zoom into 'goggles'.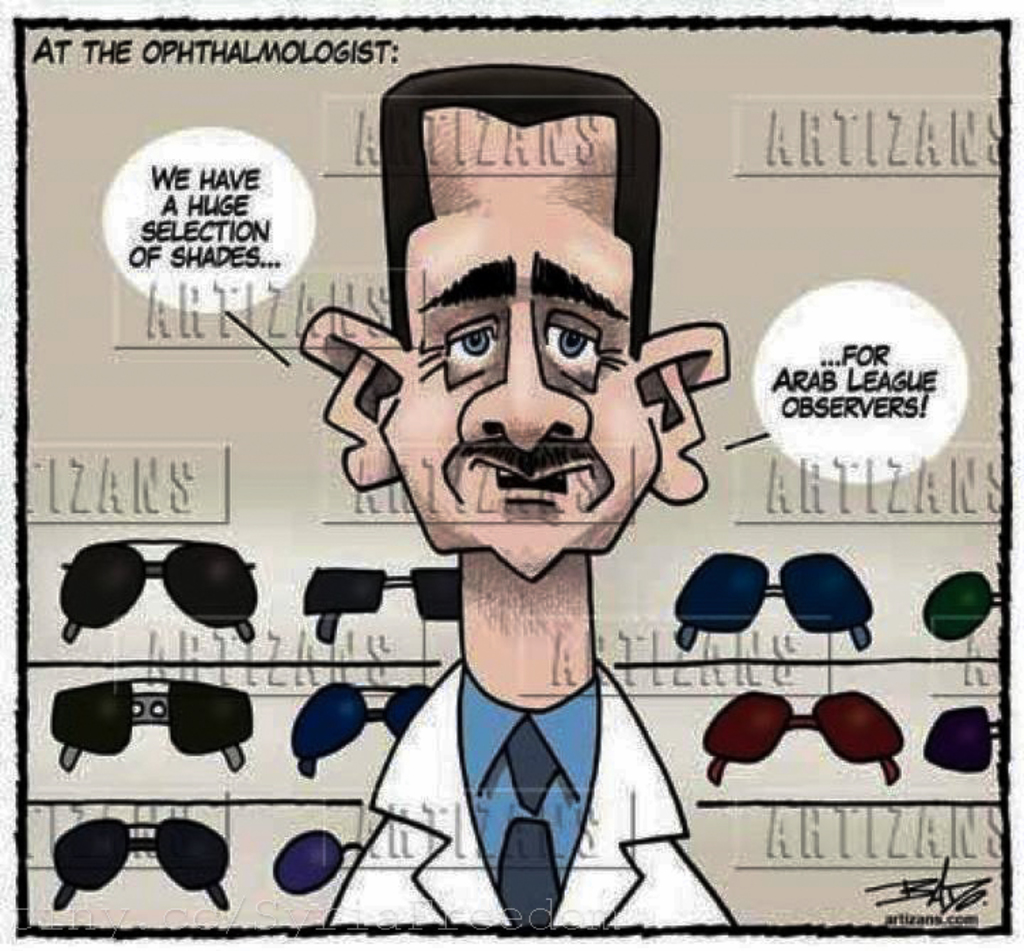
Zoom target: [50,547,238,631].
